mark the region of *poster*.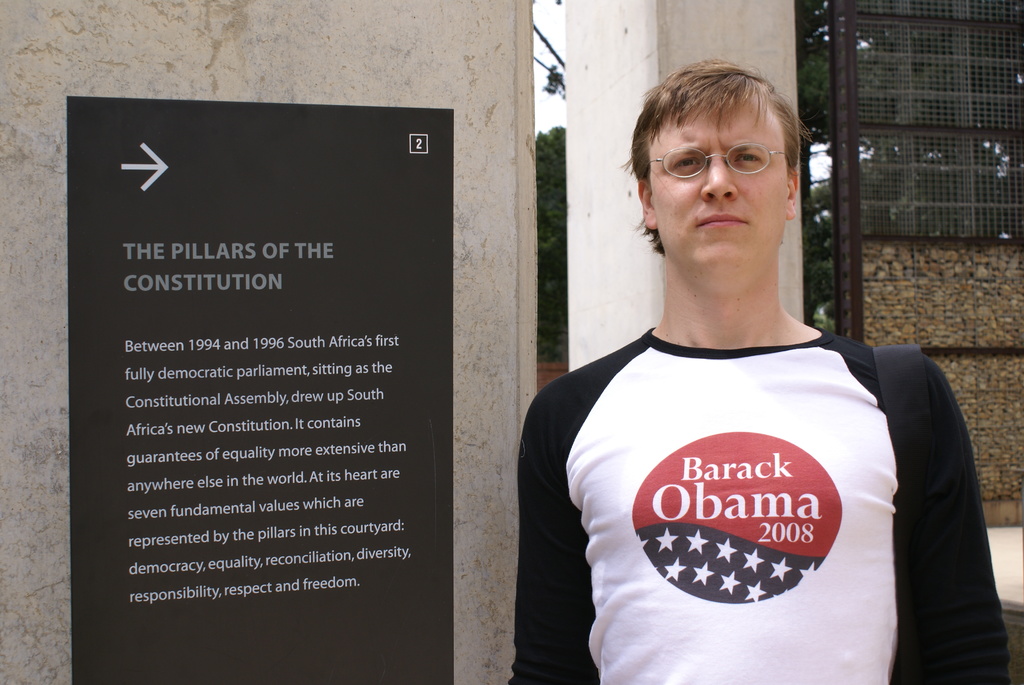
Region: {"x1": 66, "y1": 104, "x2": 454, "y2": 684}.
